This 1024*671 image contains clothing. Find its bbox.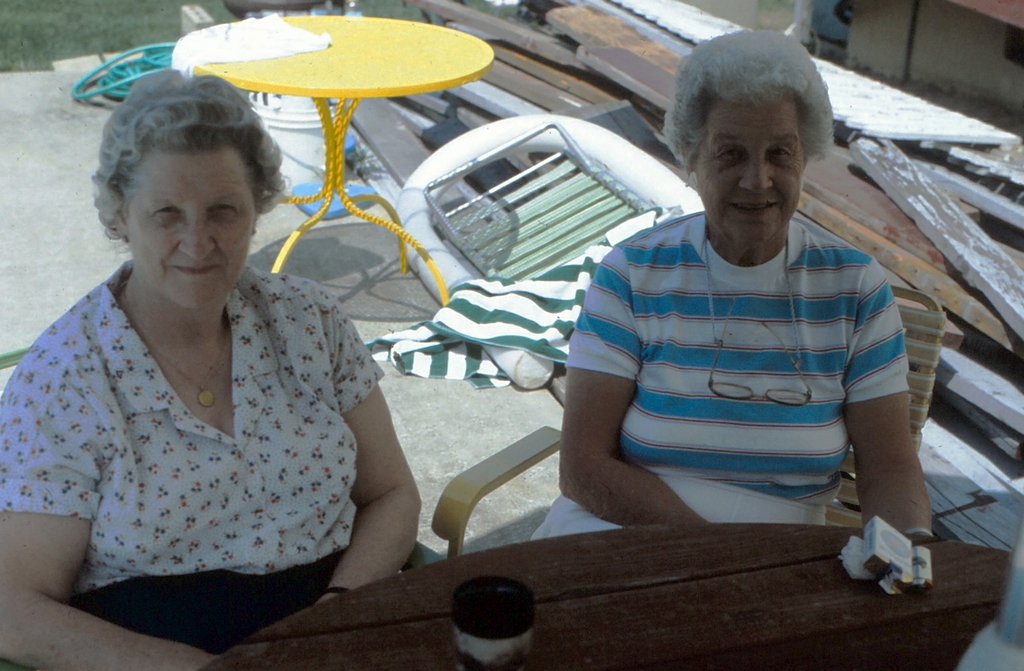
<region>0, 259, 386, 654</region>.
